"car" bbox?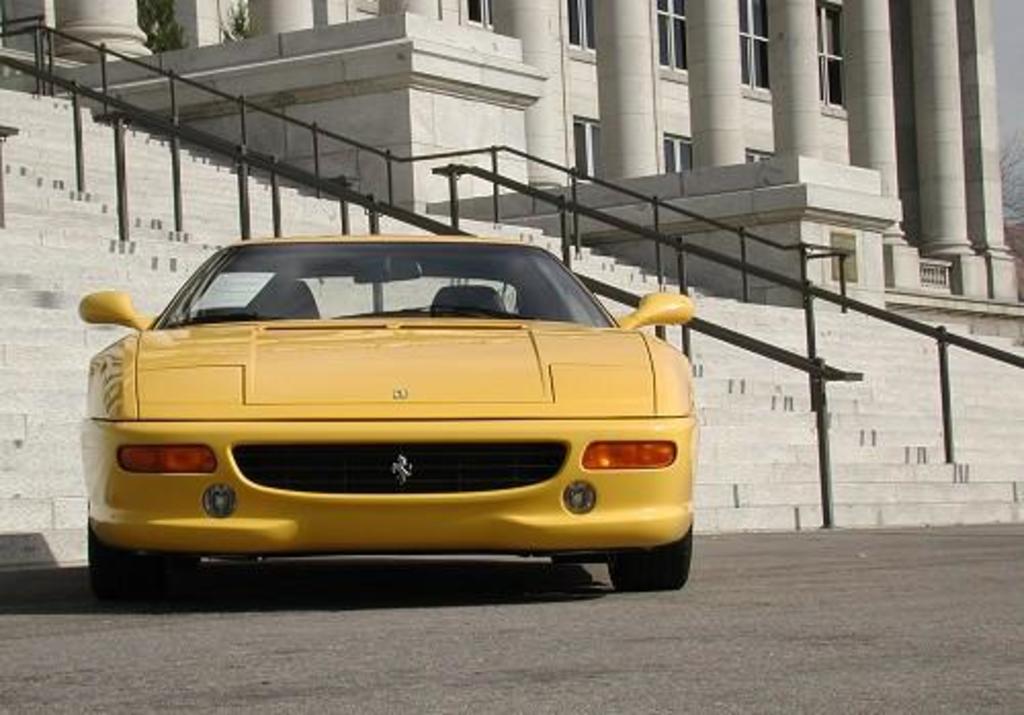
Rect(82, 238, 694, 600)
